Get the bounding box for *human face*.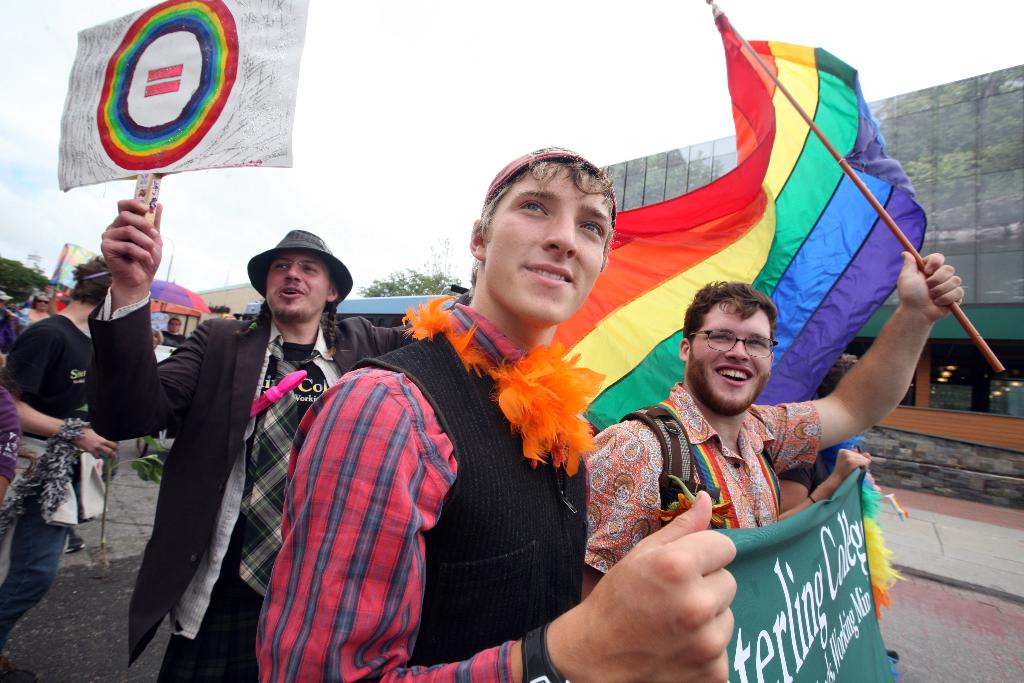
left=168, top=317, right=181, bottom=336.
